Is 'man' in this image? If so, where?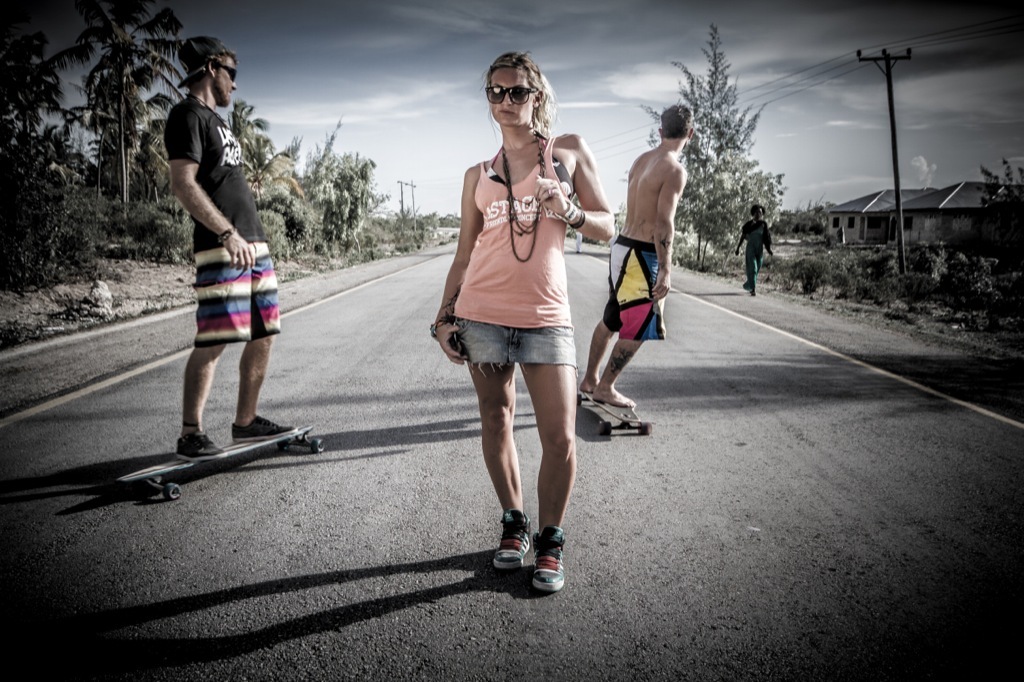
Yes, at x1=597 y1=110 x2=690 y2=455.
